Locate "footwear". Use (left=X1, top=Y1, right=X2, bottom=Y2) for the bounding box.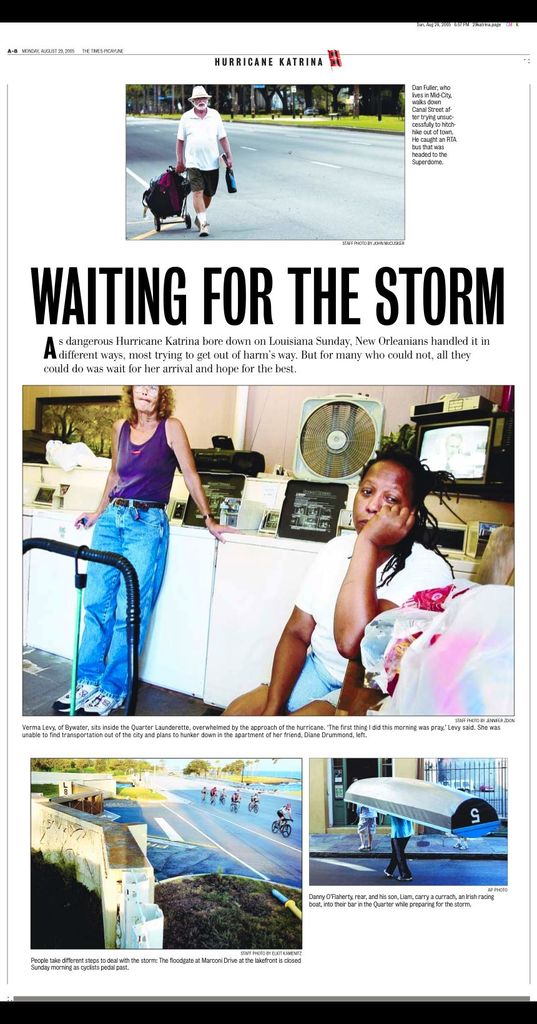
(left=380, top=865, right=389, bottom=879).
